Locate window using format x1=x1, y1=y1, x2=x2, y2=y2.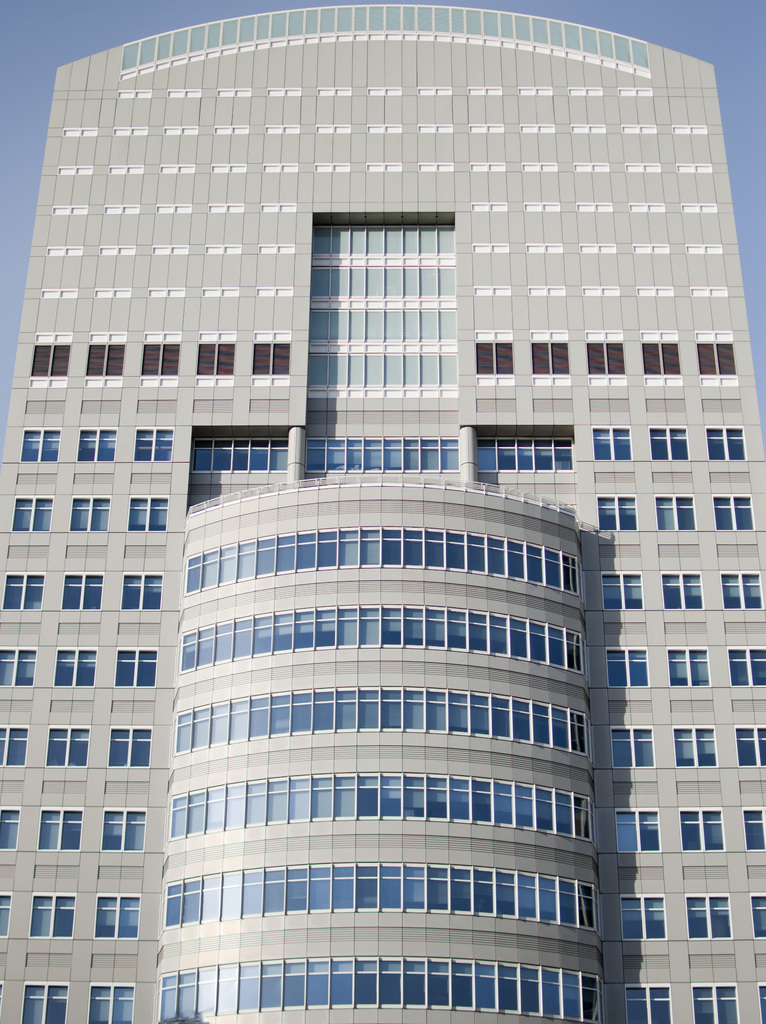
x1=0, y1=564, x2=51, y2=615.
